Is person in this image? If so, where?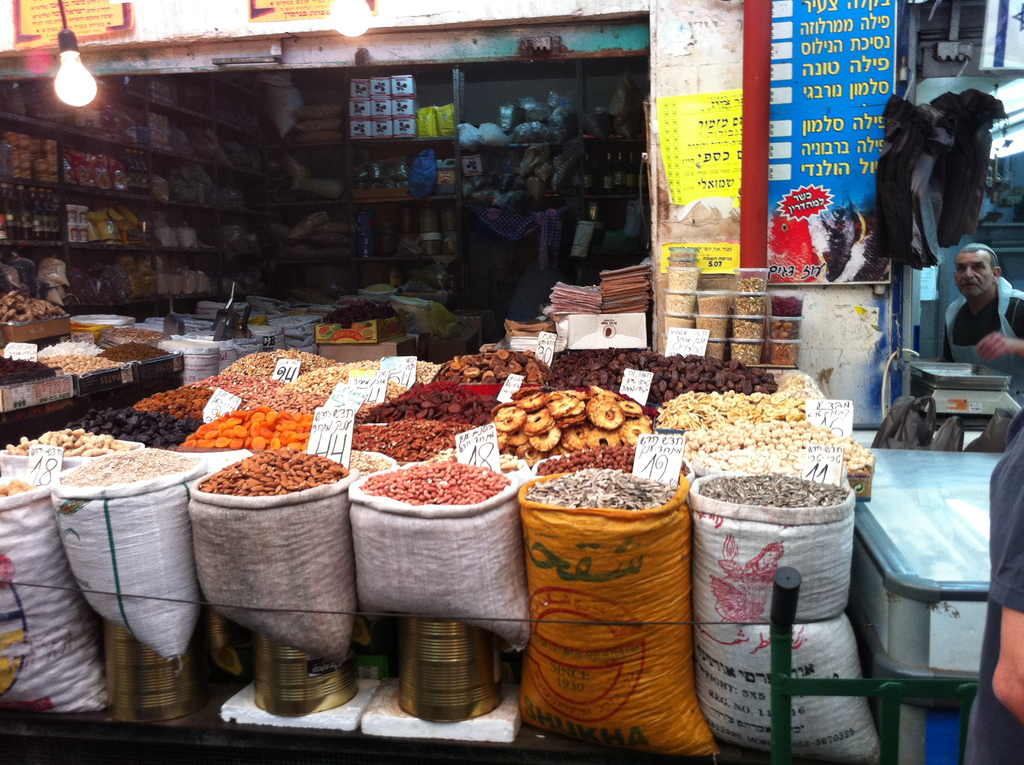
Yes, at (964,426,1023,764).
